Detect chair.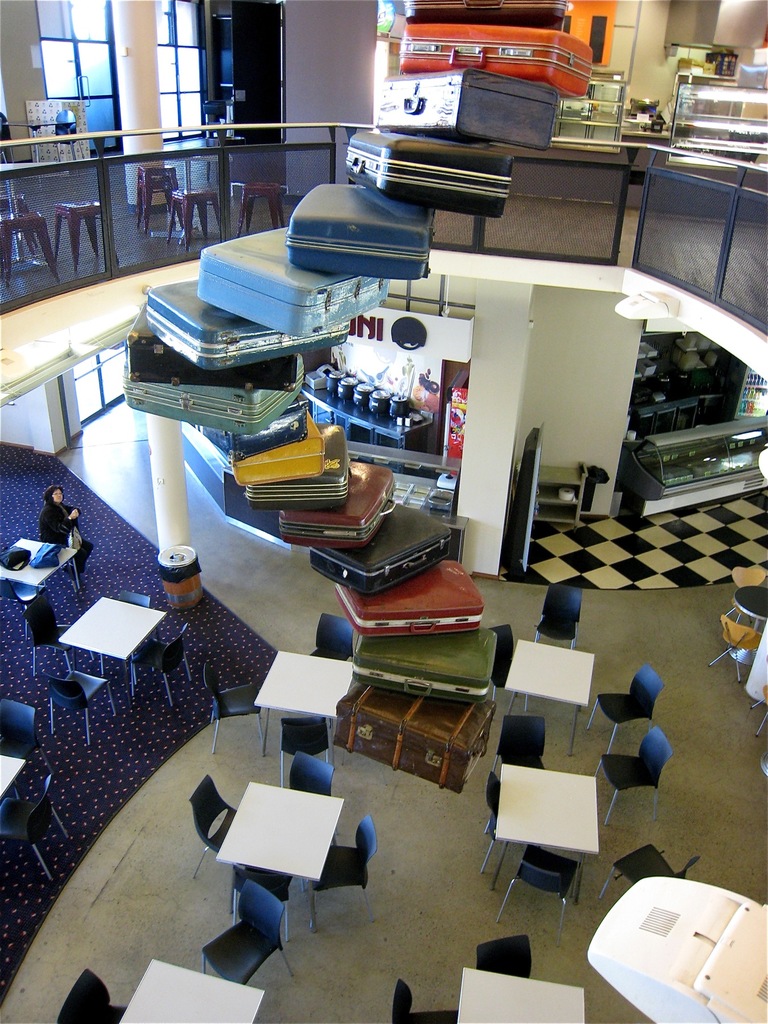
Detected at (601, 848, 706, 900).
